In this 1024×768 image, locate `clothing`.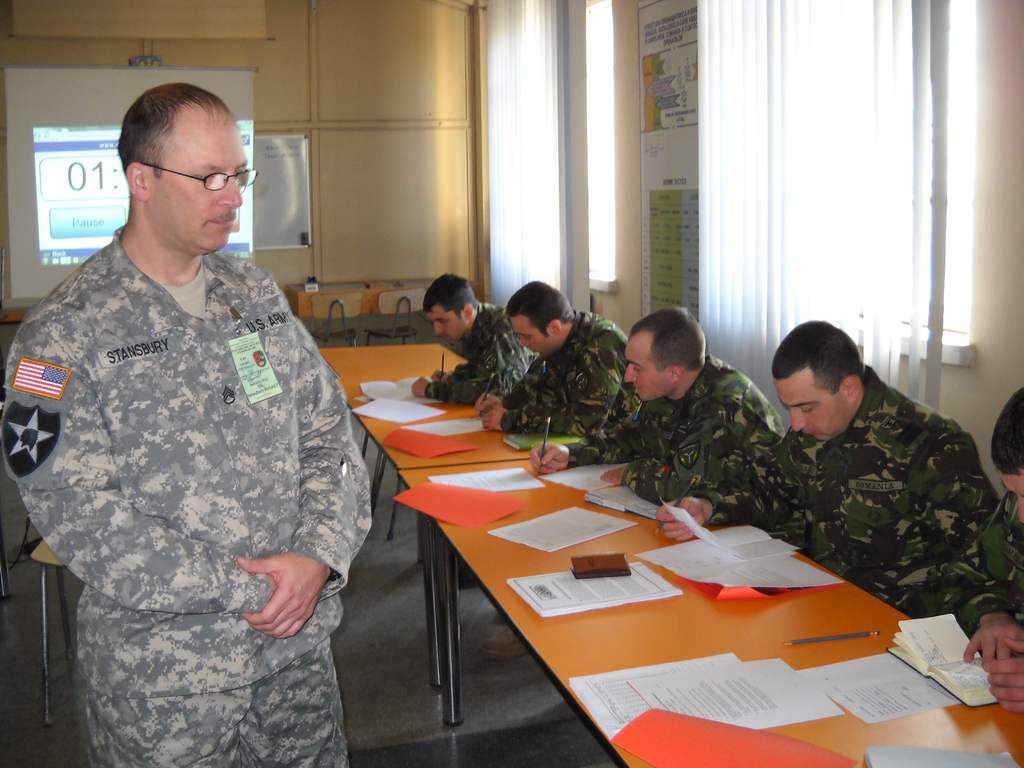
Bounding box: box=[560, 356, 793, 508].
